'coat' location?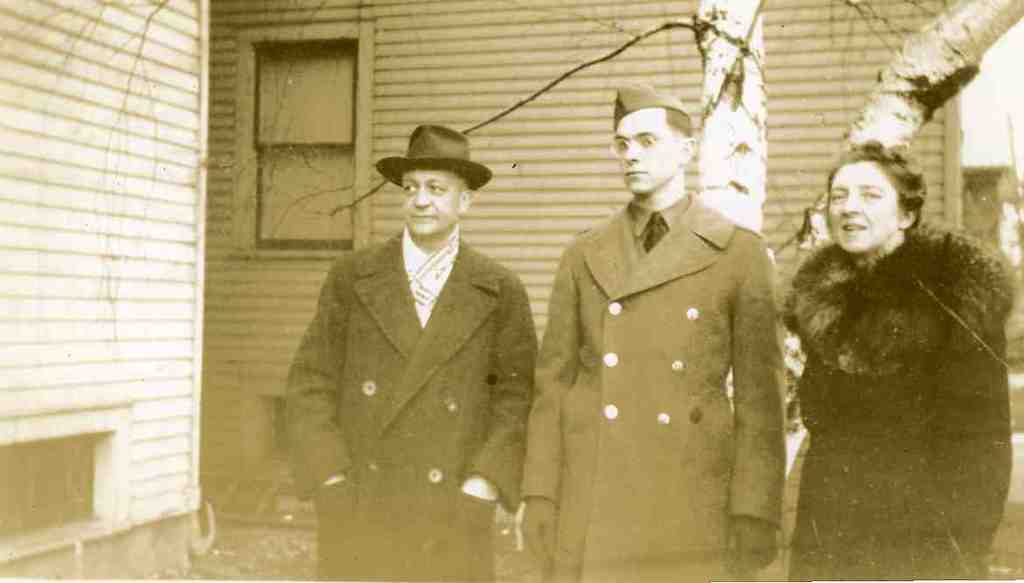
794:225:1012:581
